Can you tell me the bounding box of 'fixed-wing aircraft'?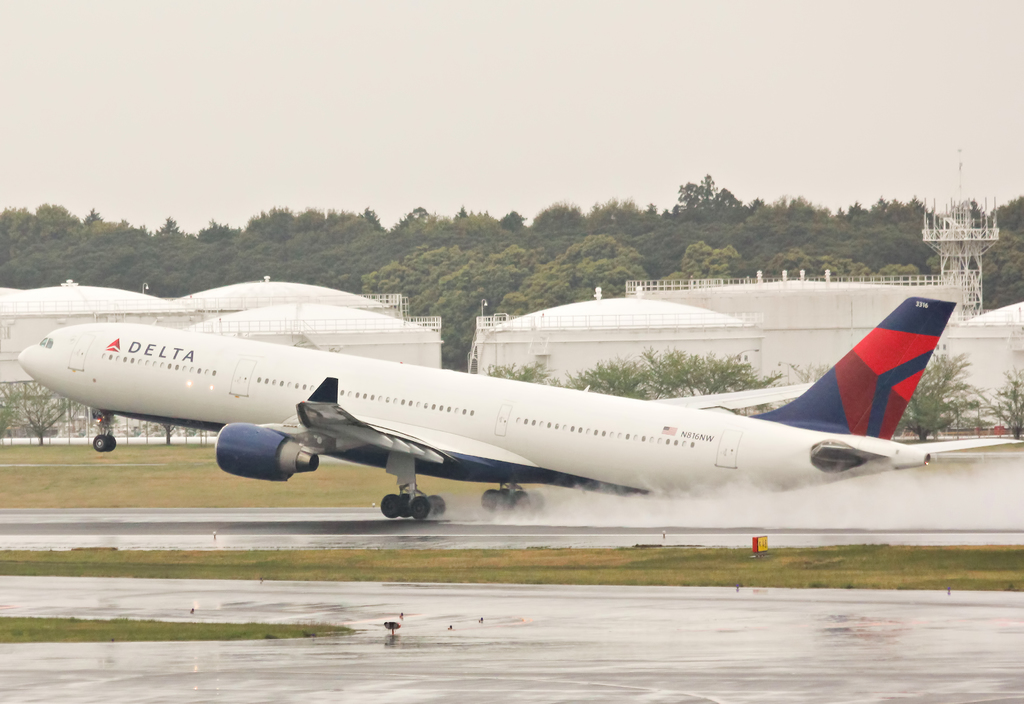
detection(15, 297, 1023, 521).
